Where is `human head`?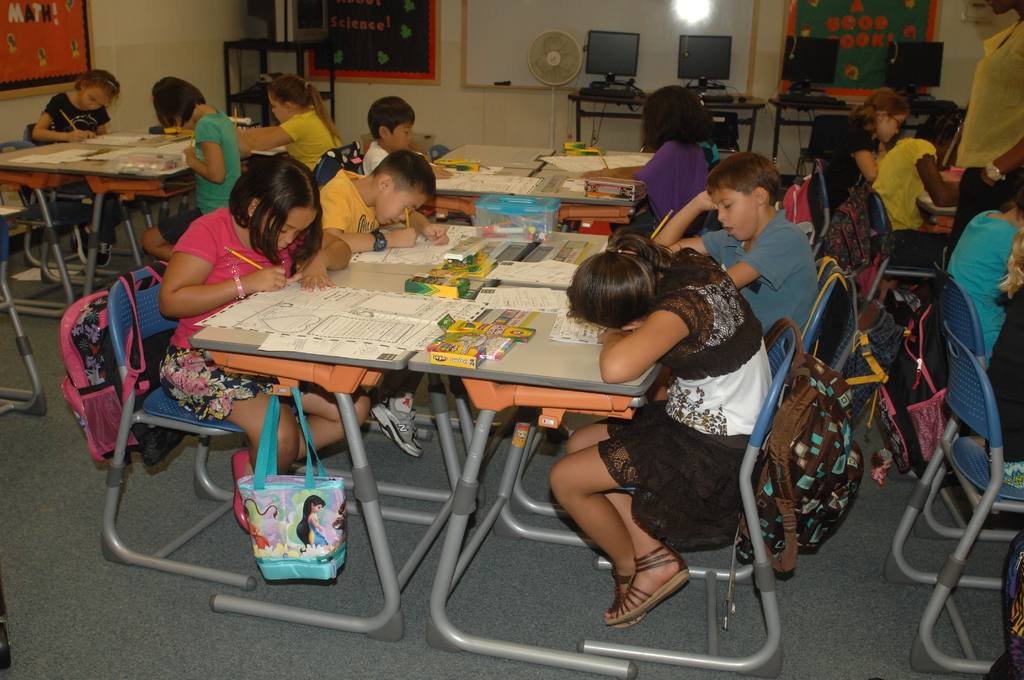
<region>640, 85, 716, 148</region>.
